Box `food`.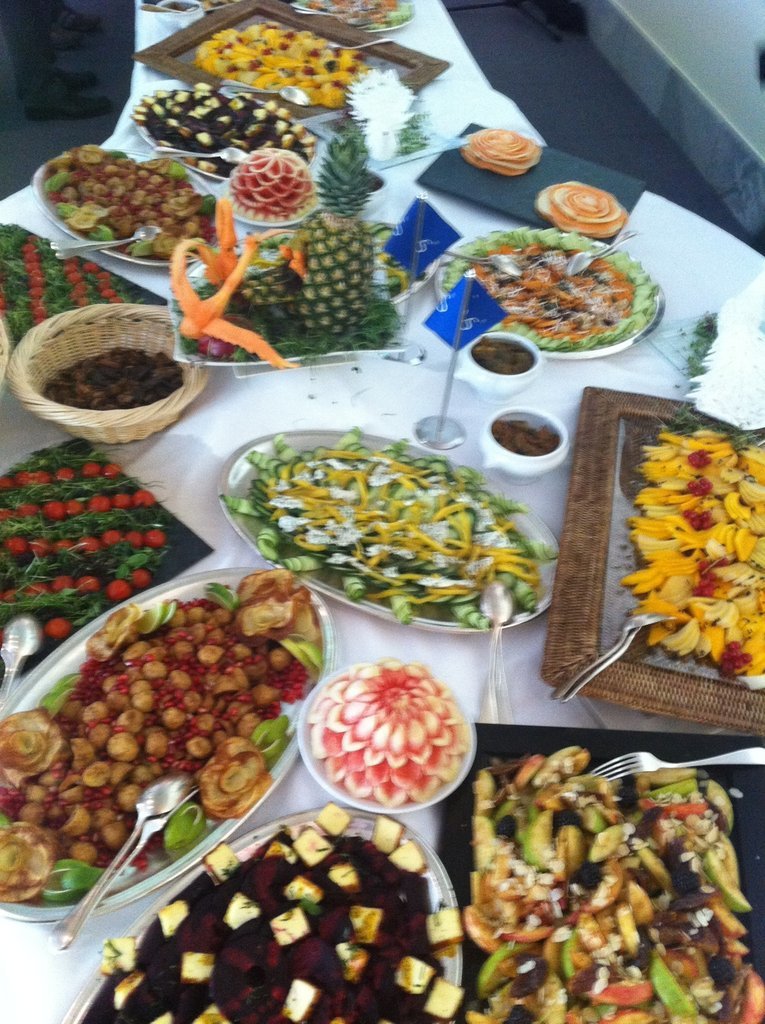
0/210/195/349.
